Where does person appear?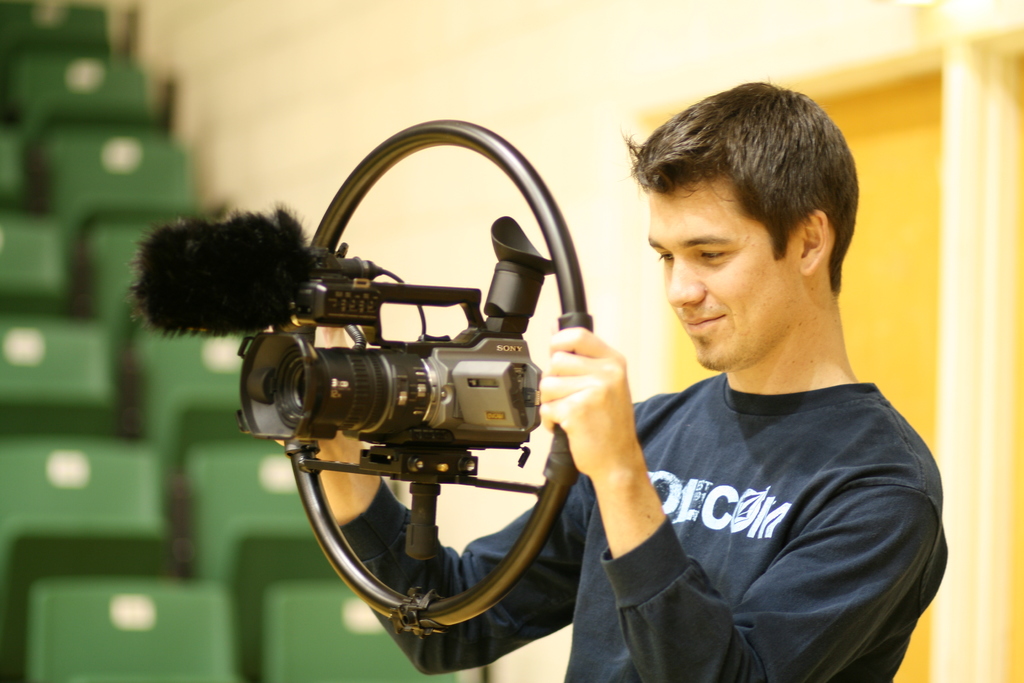
Appears at bbox=(265, 72, 952, 674).
